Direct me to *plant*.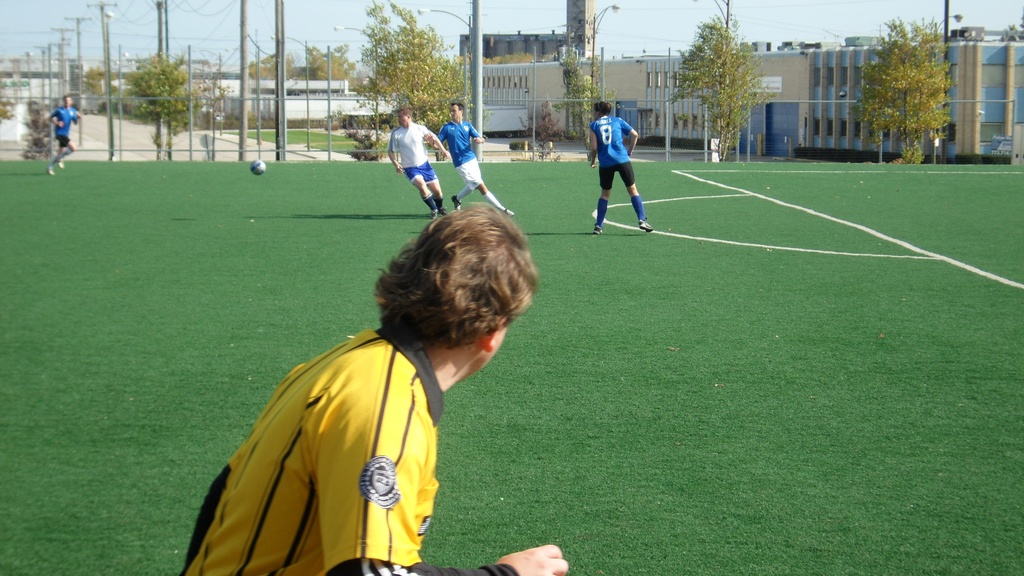
Direction: 893:145:929:170.
